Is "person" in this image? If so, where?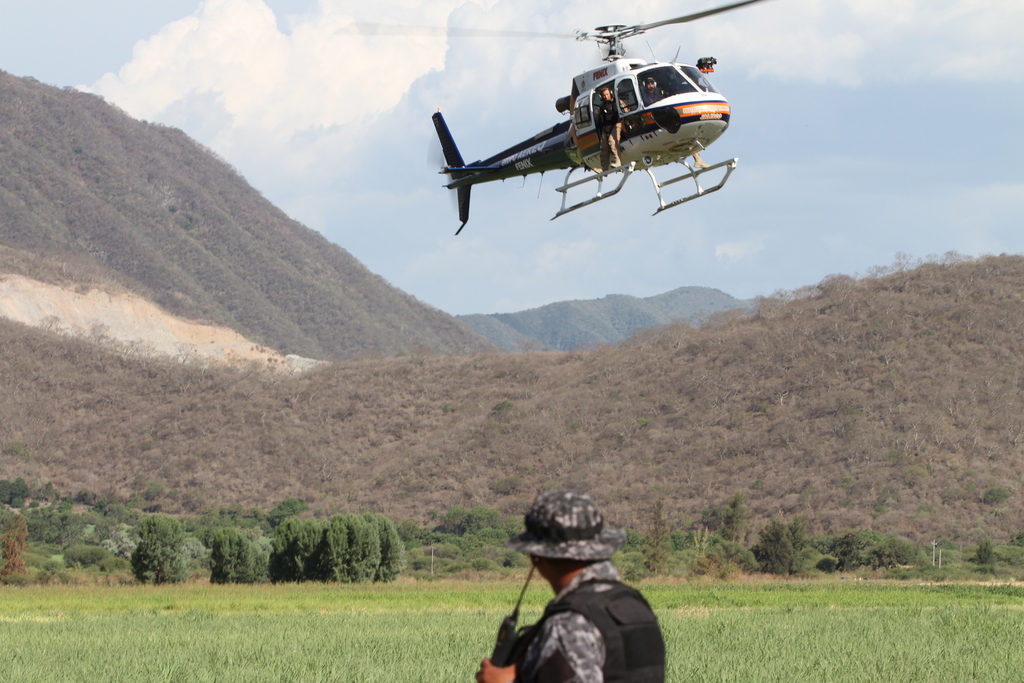
Yes, at 591:85:628:177.
